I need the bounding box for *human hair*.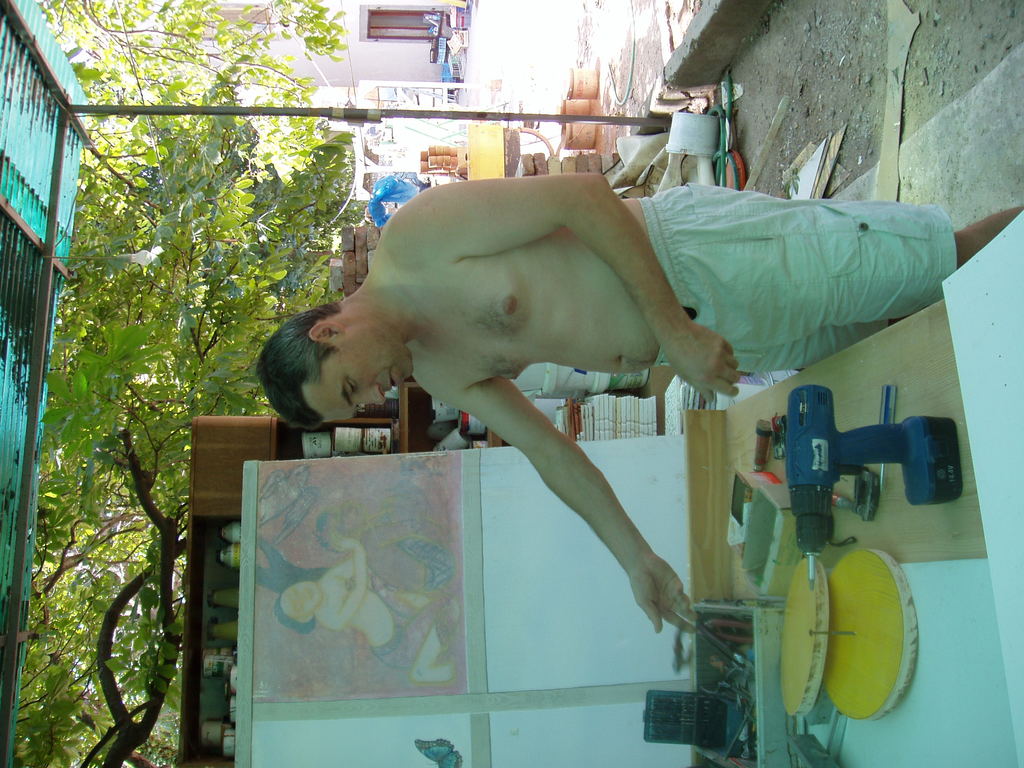
Here it is: crop(248, 298, 348, 436).
